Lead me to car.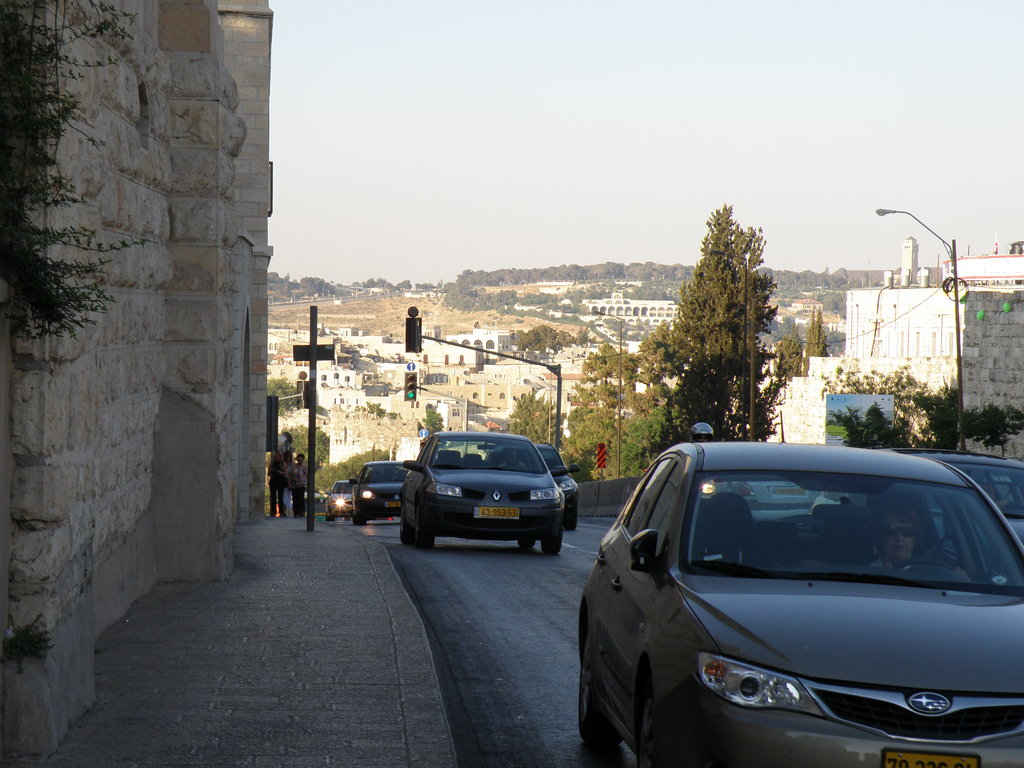
Lead to [572, 452, 1023, 767].
